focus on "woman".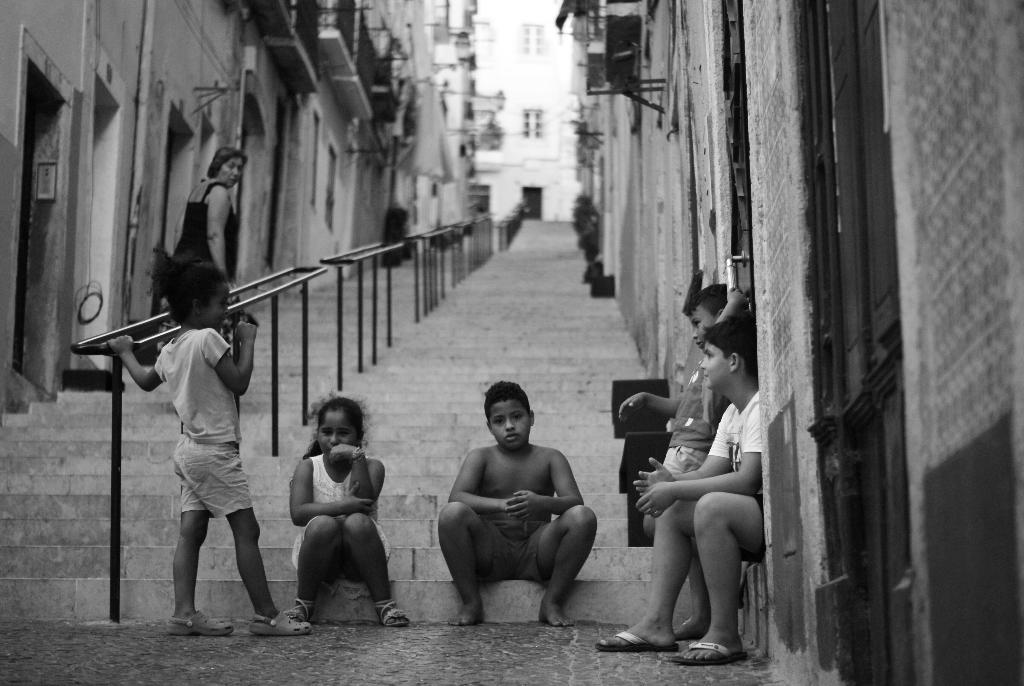
Focused at 156/145/250/359.
